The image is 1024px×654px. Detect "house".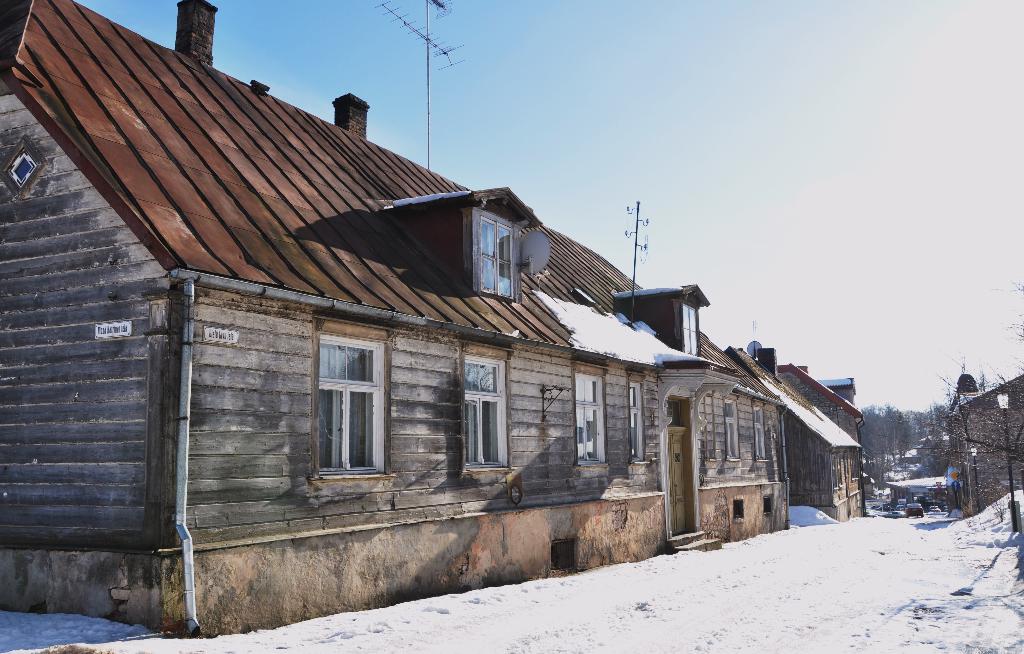
Detection: 21, 28, 796, 624.
